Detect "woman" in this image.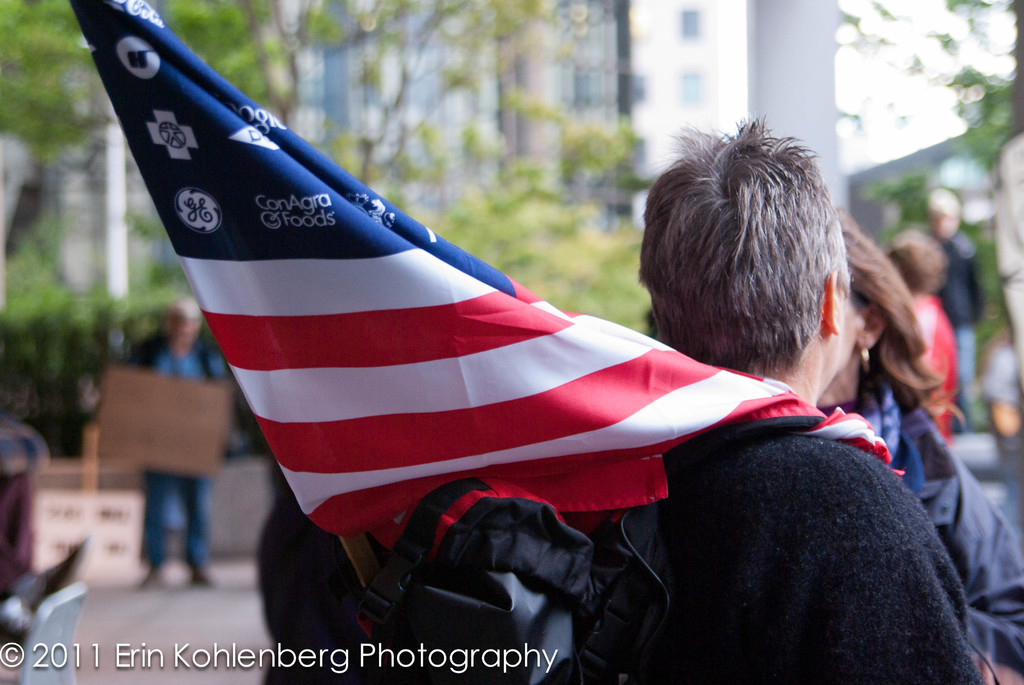
Detection: x1=889, y1=233, x2=963, y2=450.
